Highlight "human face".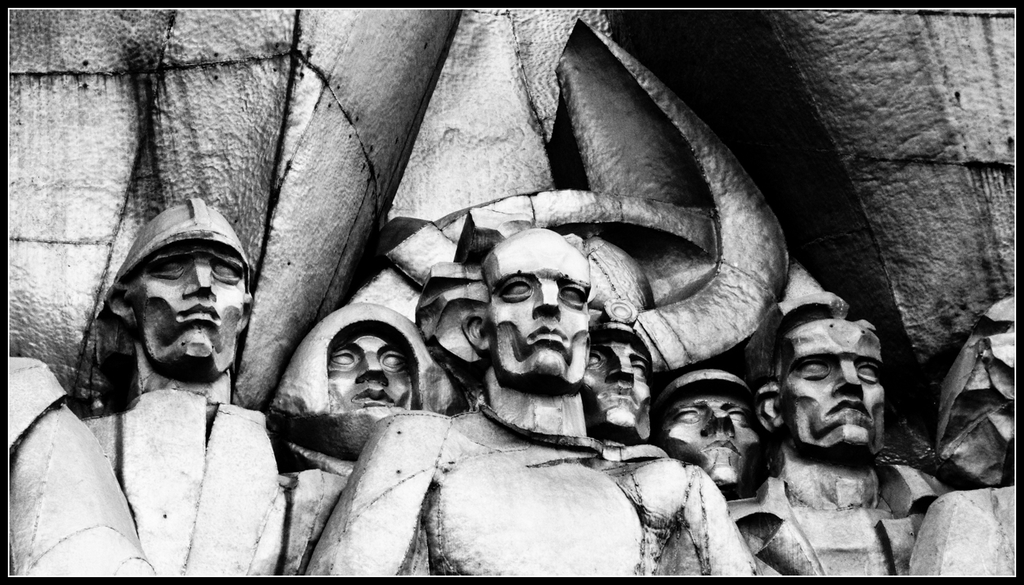
Highlighted region: 583 336 649 441.
